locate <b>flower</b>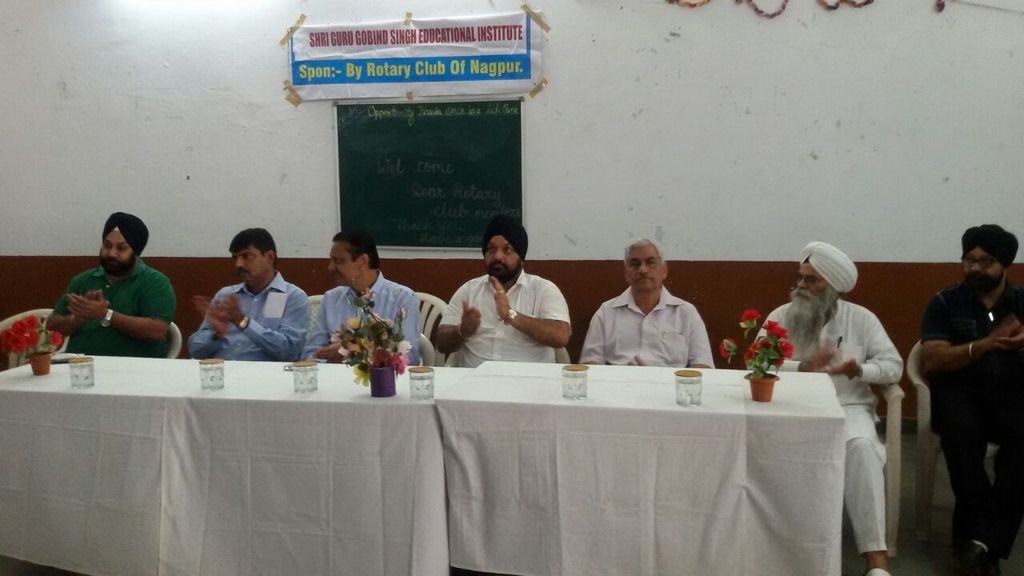
x1=735, y1=305, x2=766, y2=330
